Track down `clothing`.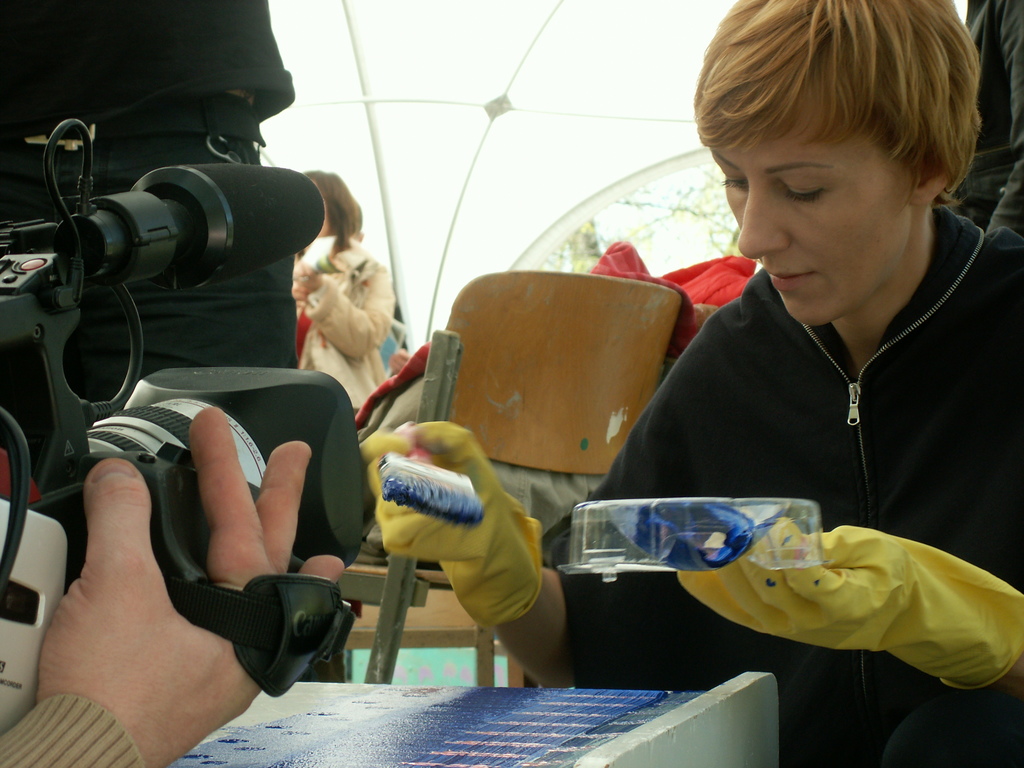
Tracked to <bbox>298, 239, 391, 416</bbox>.
